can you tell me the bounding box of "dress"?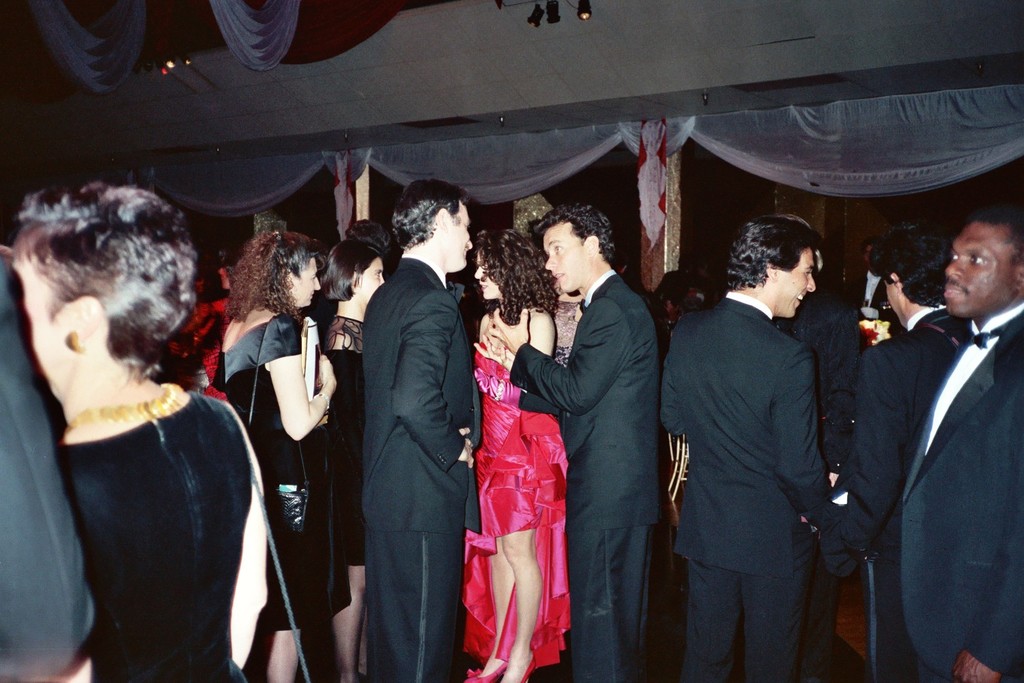
(325, 315, 360, 566).
